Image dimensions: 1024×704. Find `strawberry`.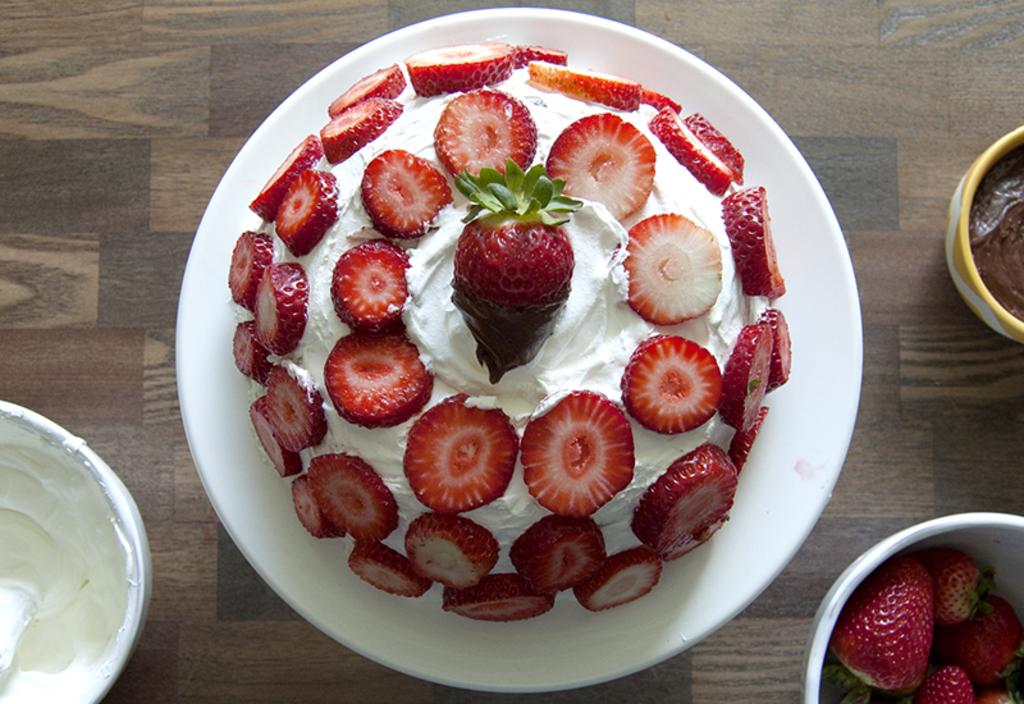
bbox=[530, 59, 641, 115].
